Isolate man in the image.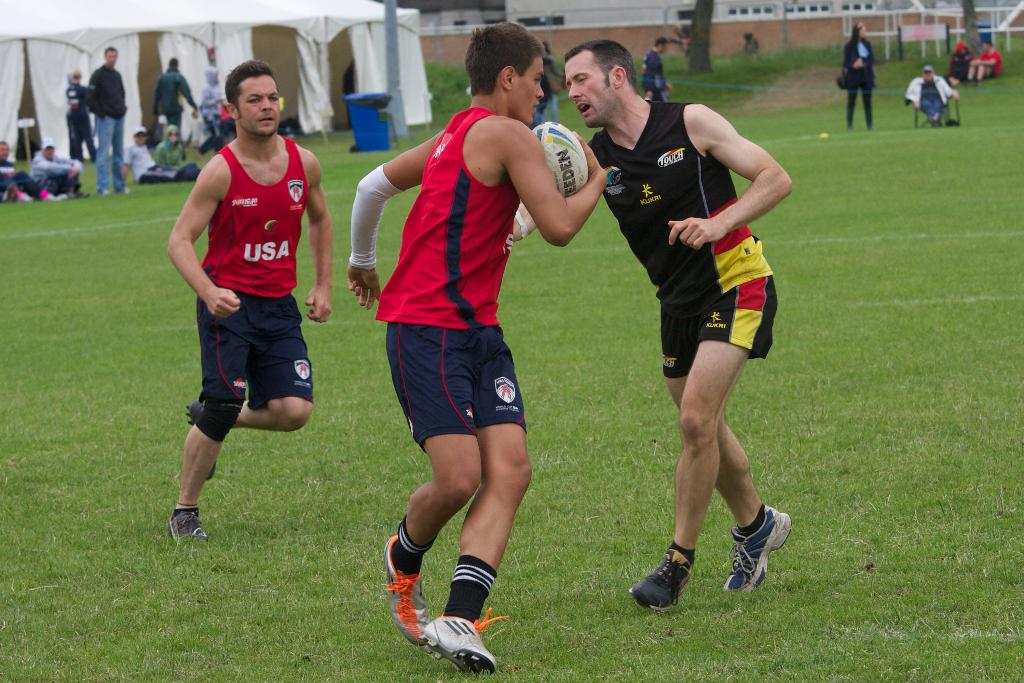
Isolated region: crop(35, 133, 90, 204).
